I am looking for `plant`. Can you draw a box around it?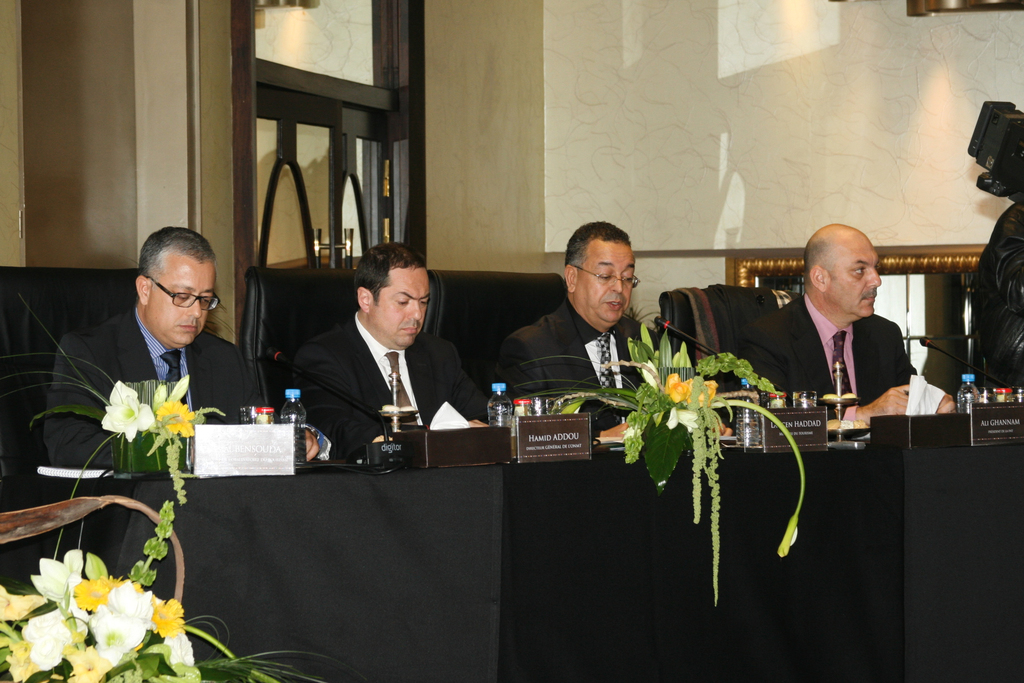
Sure, the bounding box is select_region(0, 500, 364, 682).
